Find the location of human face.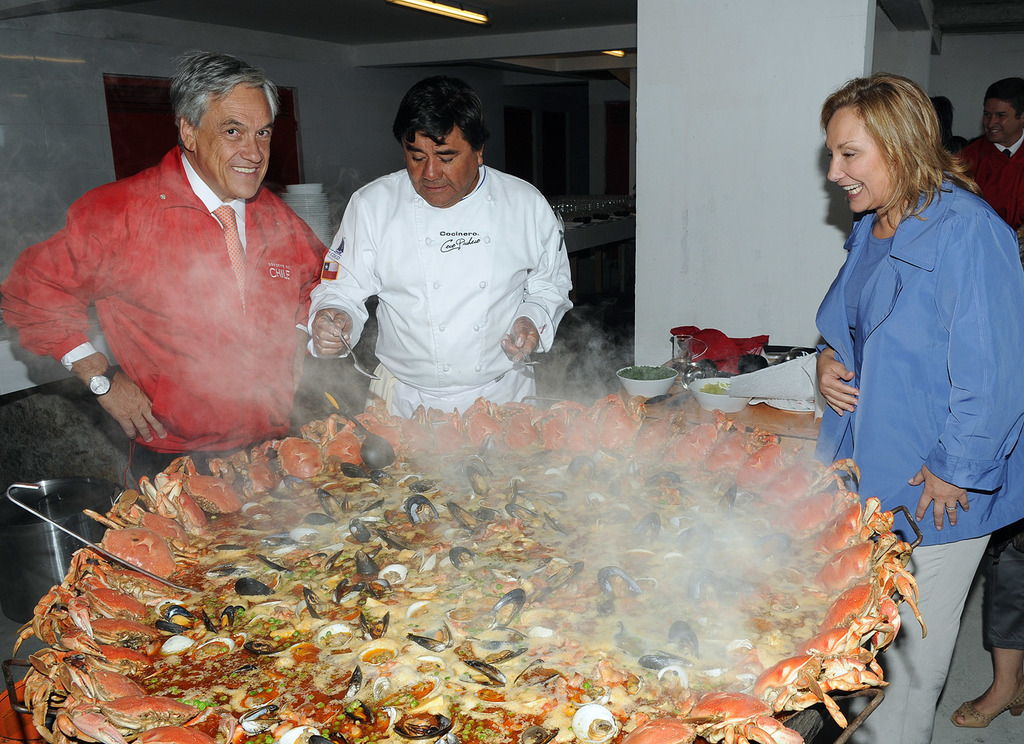
Location: (left=831, top=105, right=892, bottom=214).
